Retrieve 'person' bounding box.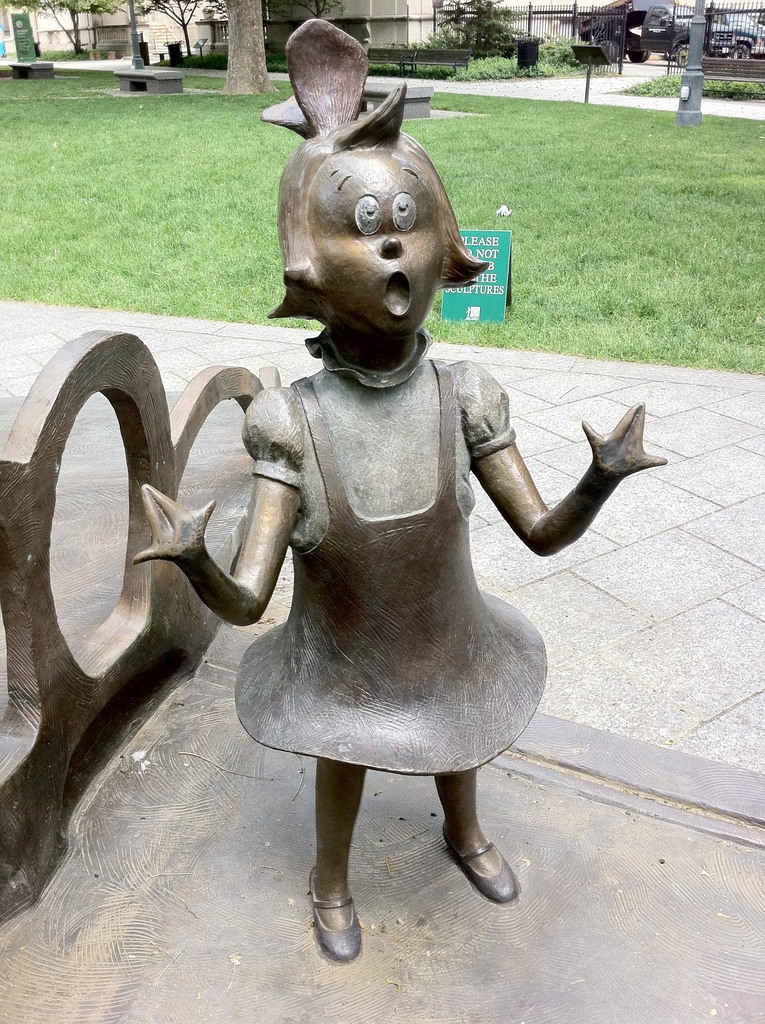
Bounding box: l=133, t=19, r=670, b=965.
